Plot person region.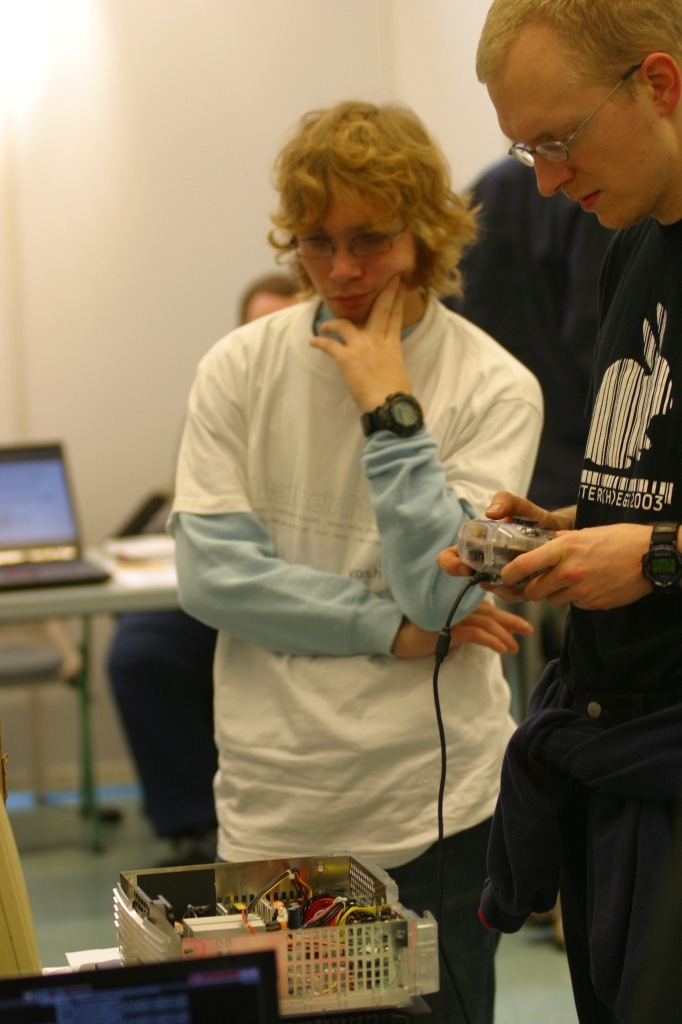
Plotted at [left=434, top=0, right=681, bottom=1023].
